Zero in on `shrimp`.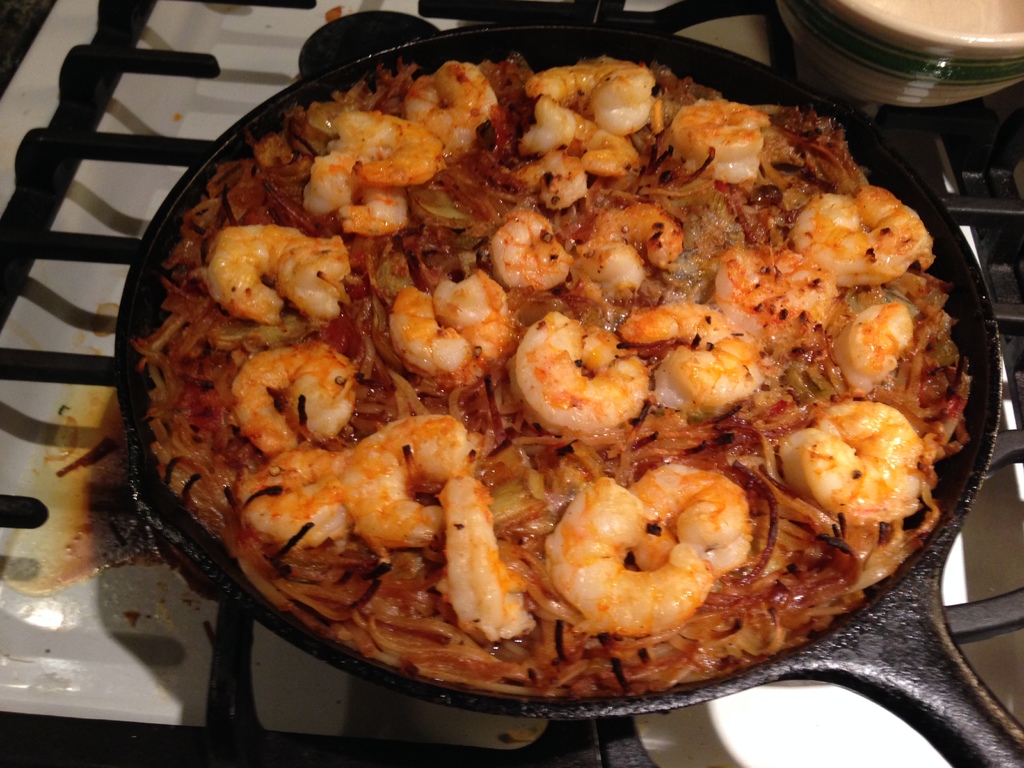
Zeroed in: bbox=[307, 111, 445, 241].
